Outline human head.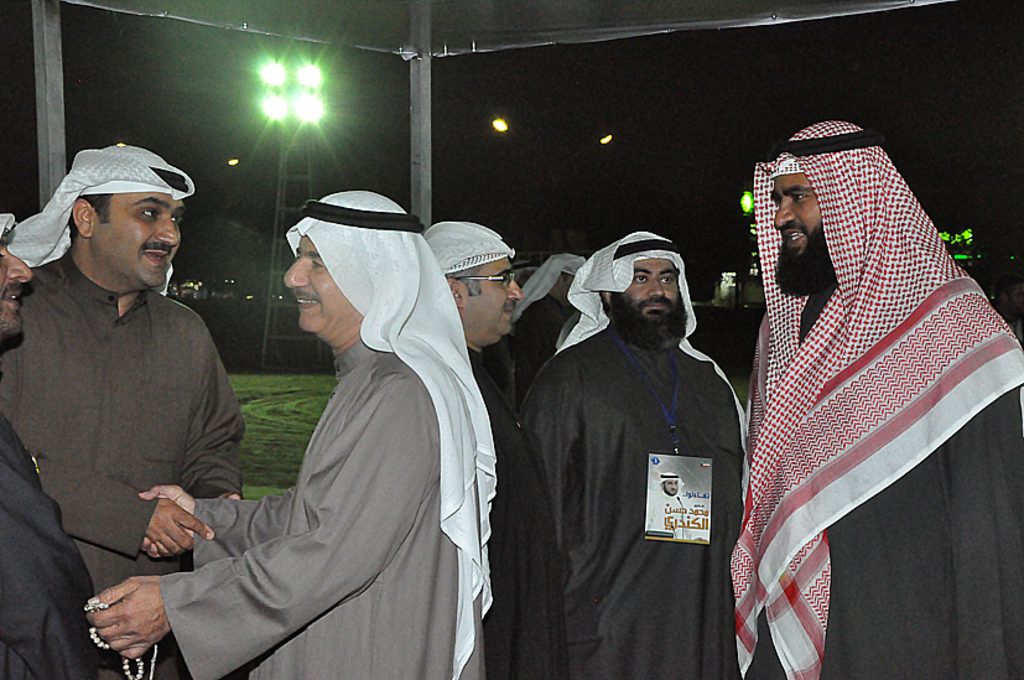
Outline: (52, 141, 203, 295).
